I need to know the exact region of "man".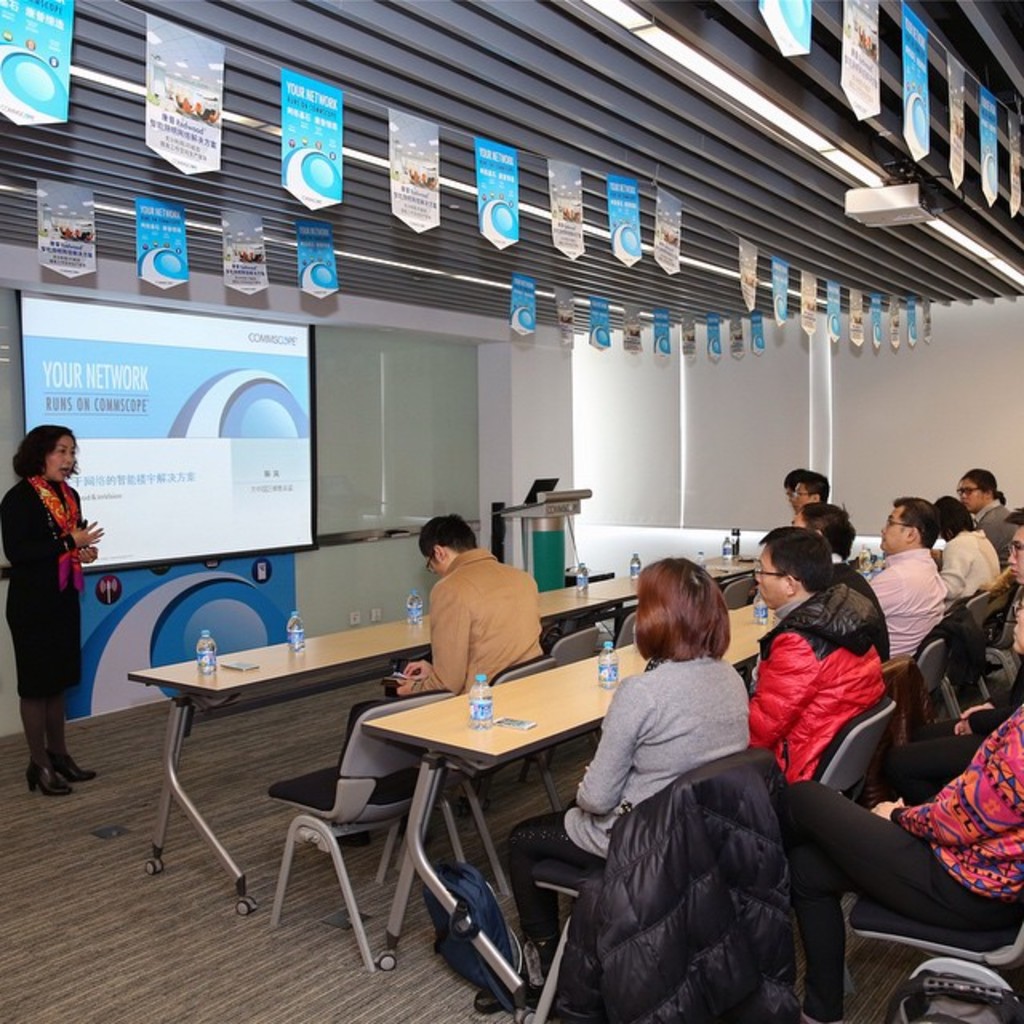
Region: bbox=[779, 459, 811, 499].
